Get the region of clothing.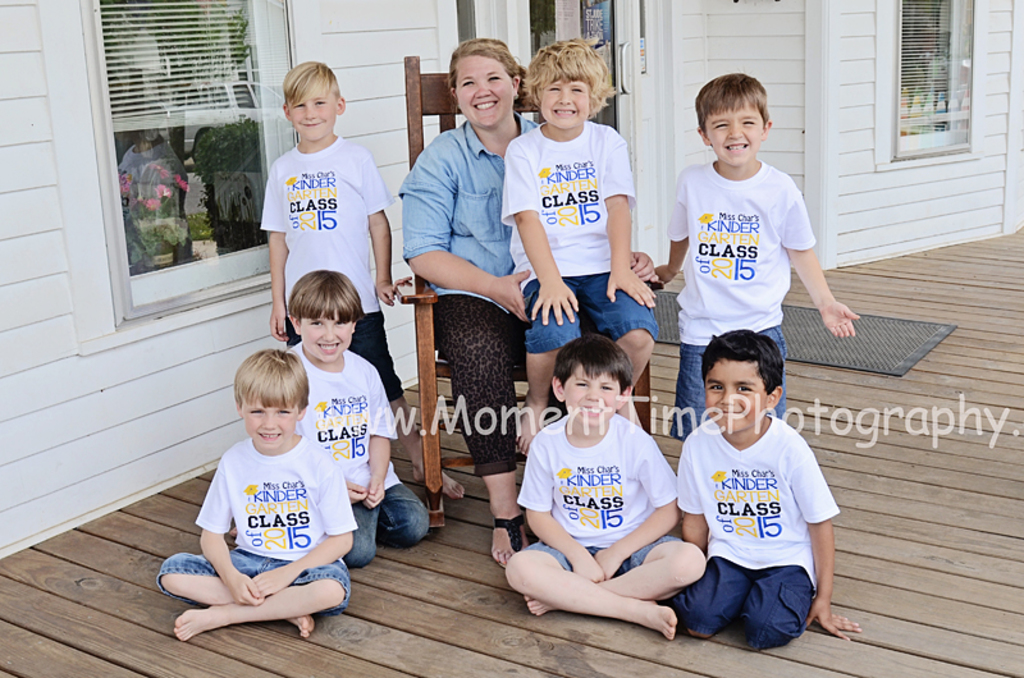
Rect(403, 111, 607, 490).
